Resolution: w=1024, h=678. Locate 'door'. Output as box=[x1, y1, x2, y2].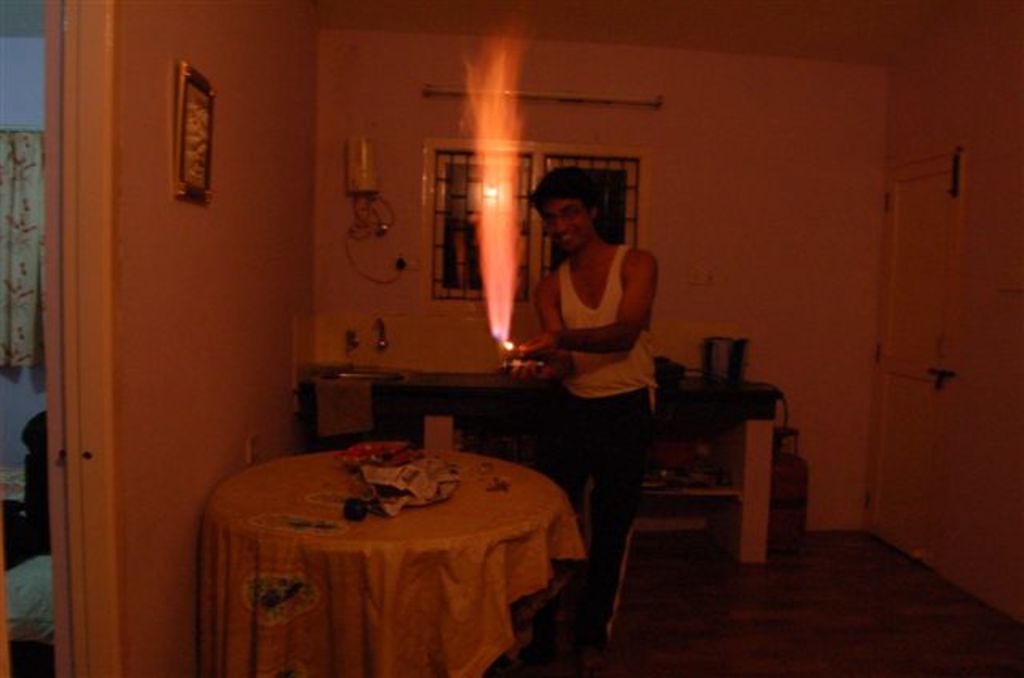
box=[862, 154, 974, 563].
